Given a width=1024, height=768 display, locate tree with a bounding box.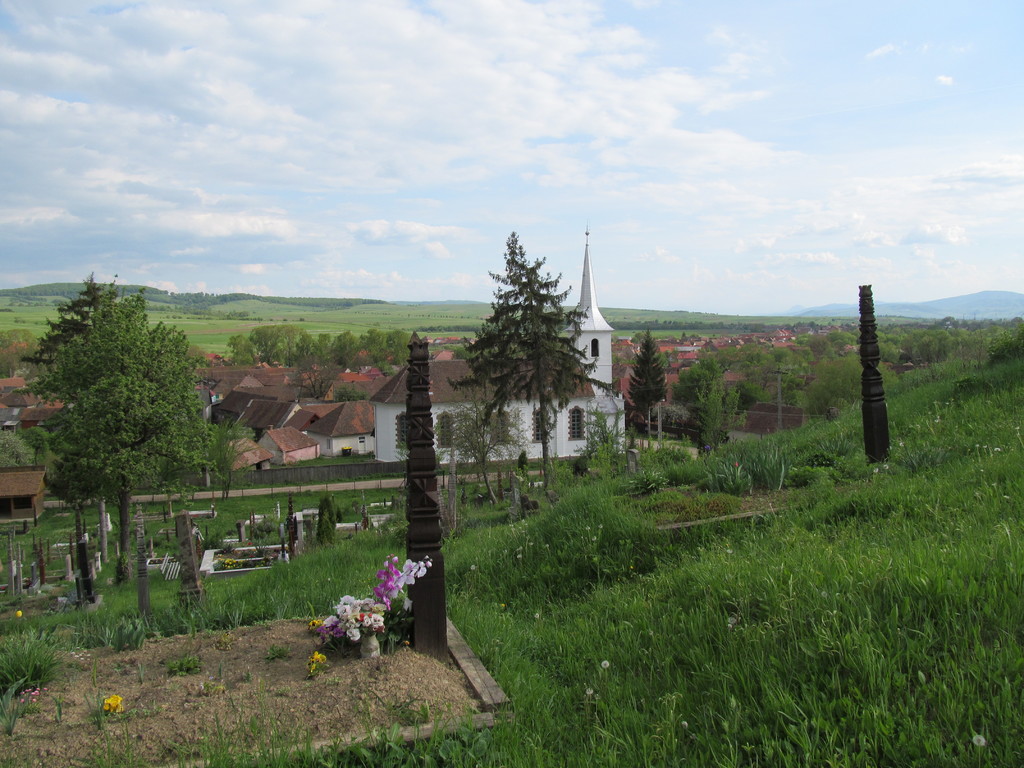
Located: [x1=674, y1=364, x2=739, y2=460].
